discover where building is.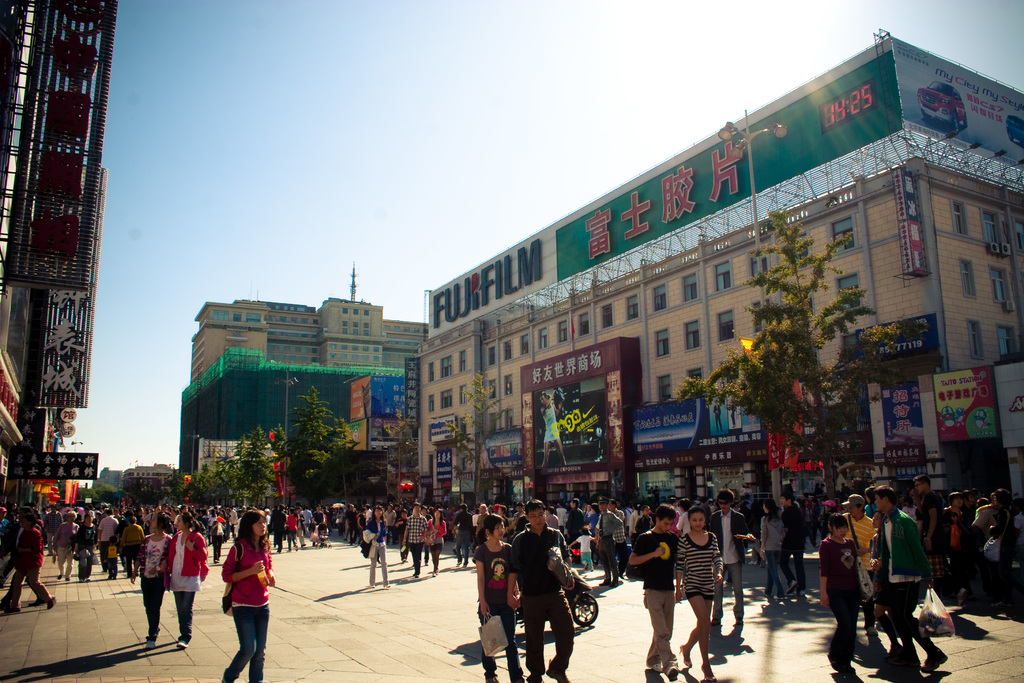
Discovered at <box>0,1,119,487</box>.
